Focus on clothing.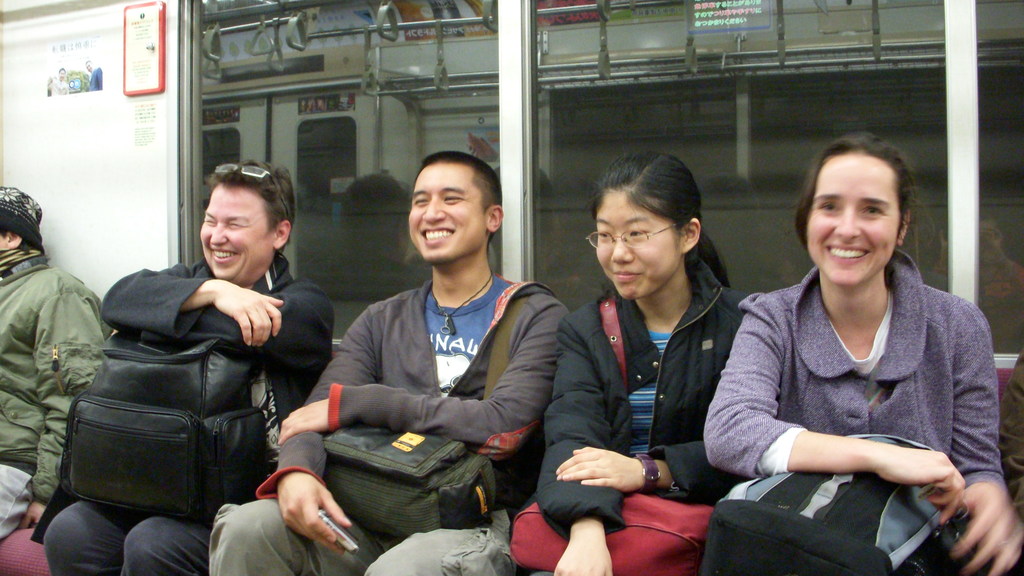
Focused at rect(50, 250, 335, 575).
